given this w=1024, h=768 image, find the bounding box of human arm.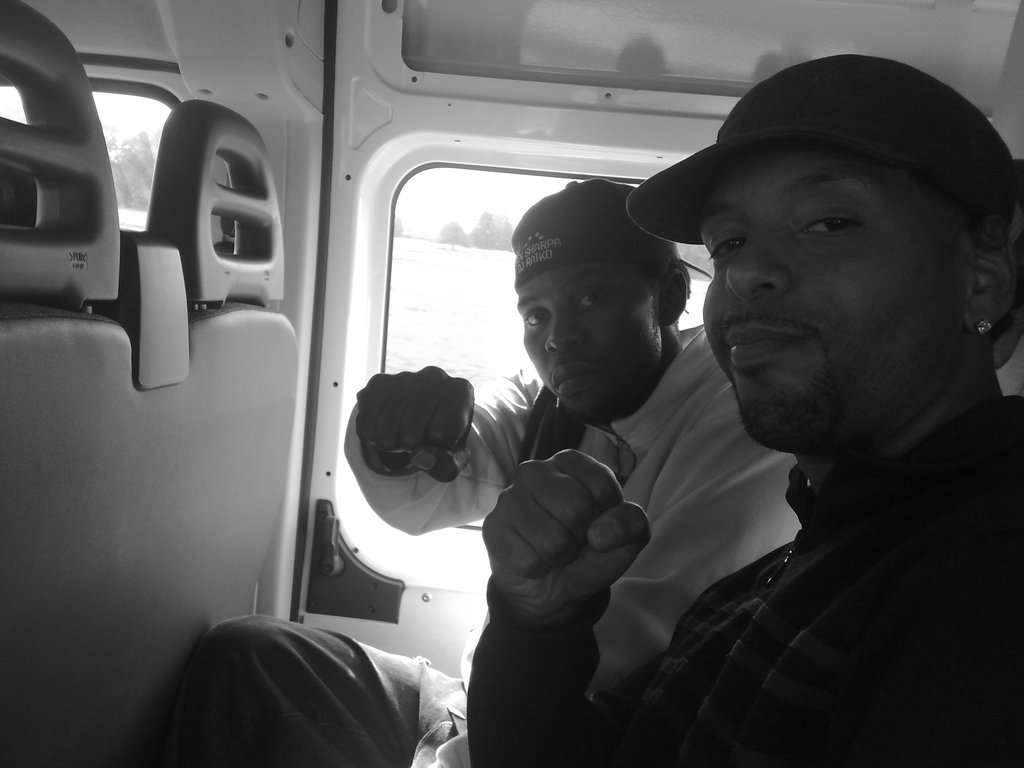
(x1=454, y1=388, x2=684, y2=747).
